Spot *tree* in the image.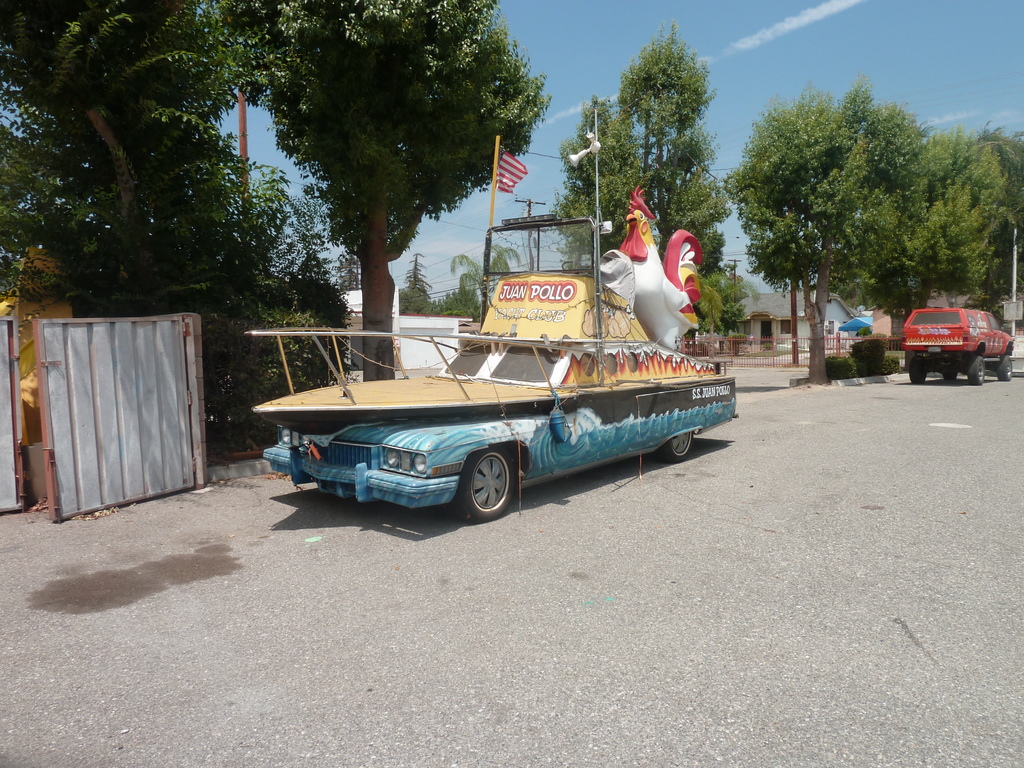
*tree* found at Rect(433, 287, 479, 323).
